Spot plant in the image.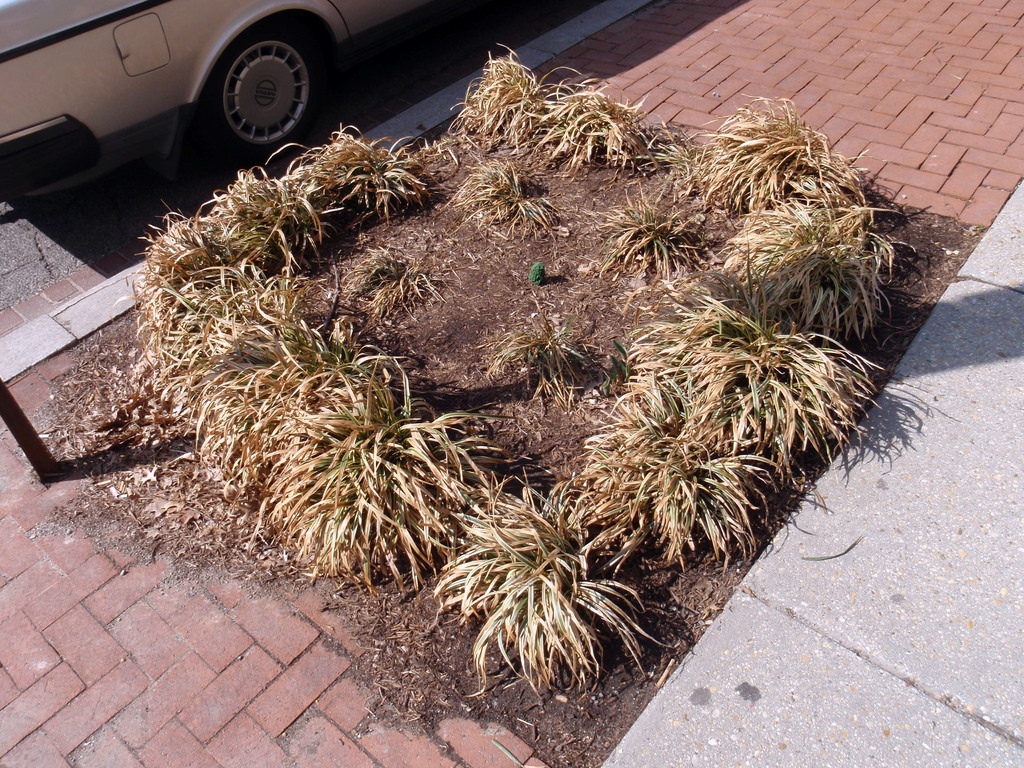
plant found at box(506, 315, 604, 399).
